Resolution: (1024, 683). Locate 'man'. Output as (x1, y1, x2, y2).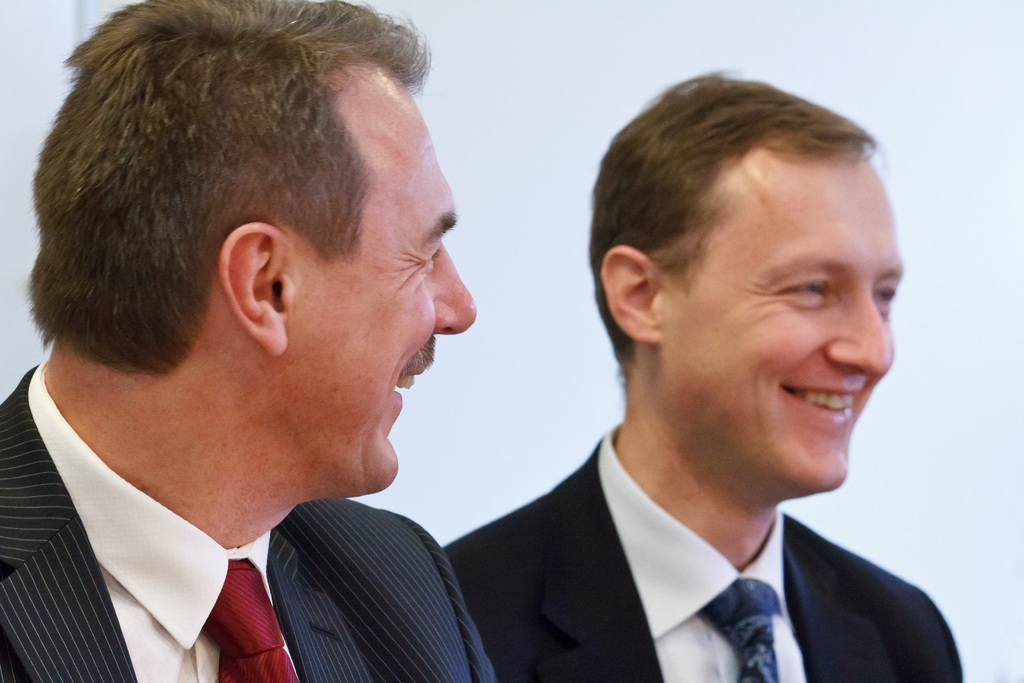
(444, 66, 970, 682).
